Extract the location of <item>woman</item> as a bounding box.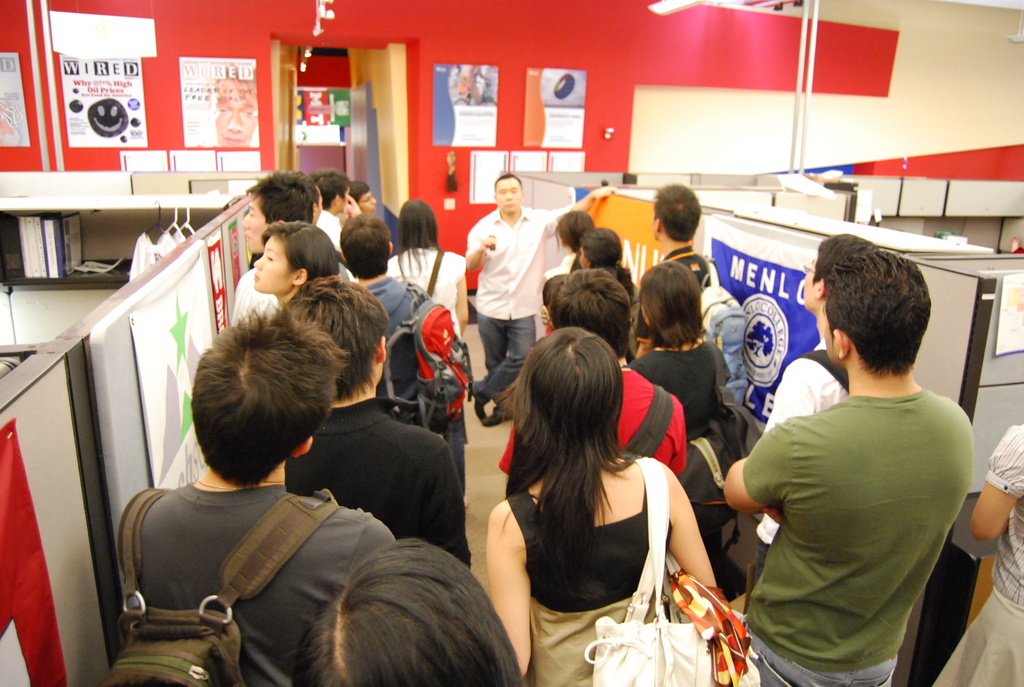
pyautogui.locateOnScreen(535, 210, 595, 341).
